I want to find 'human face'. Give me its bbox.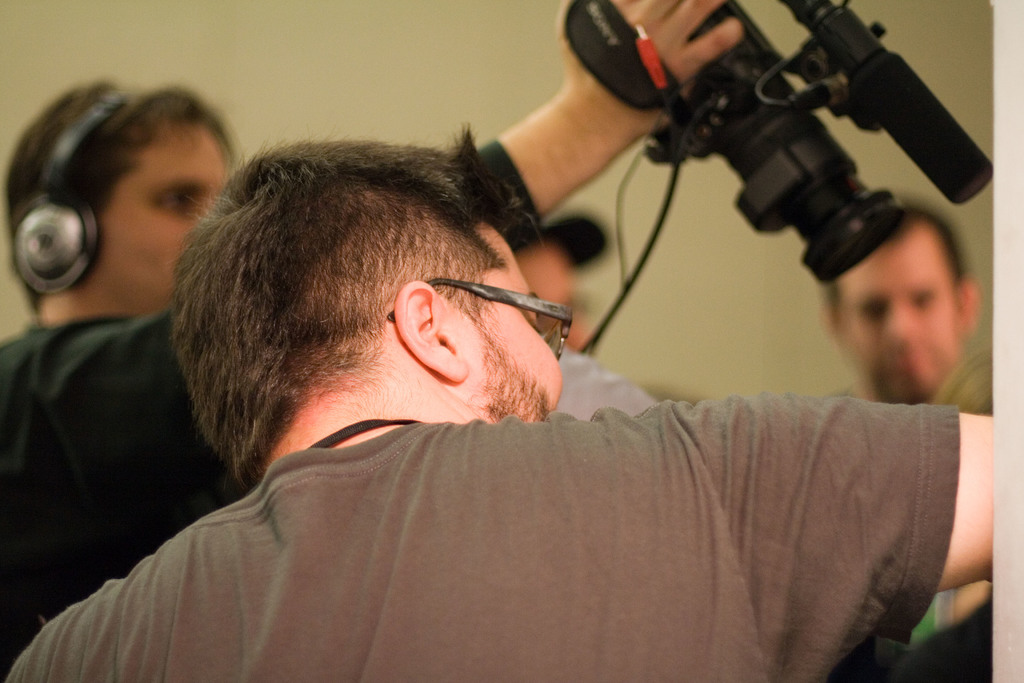
837:219:956:388.
